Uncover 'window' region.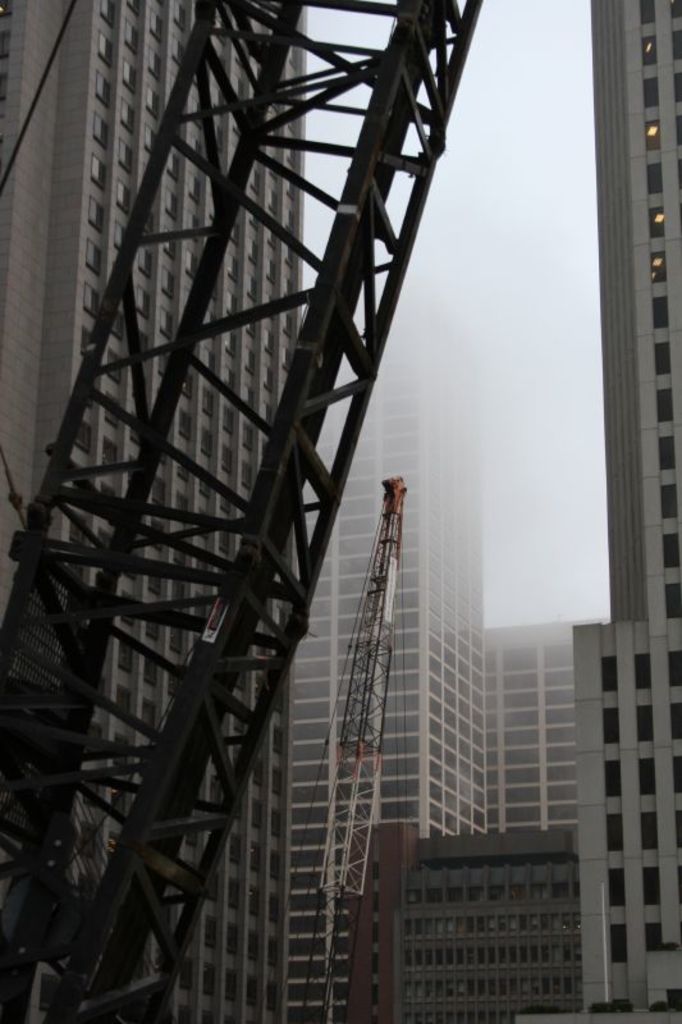
Uncovered: (644, 78, 659, 108).
